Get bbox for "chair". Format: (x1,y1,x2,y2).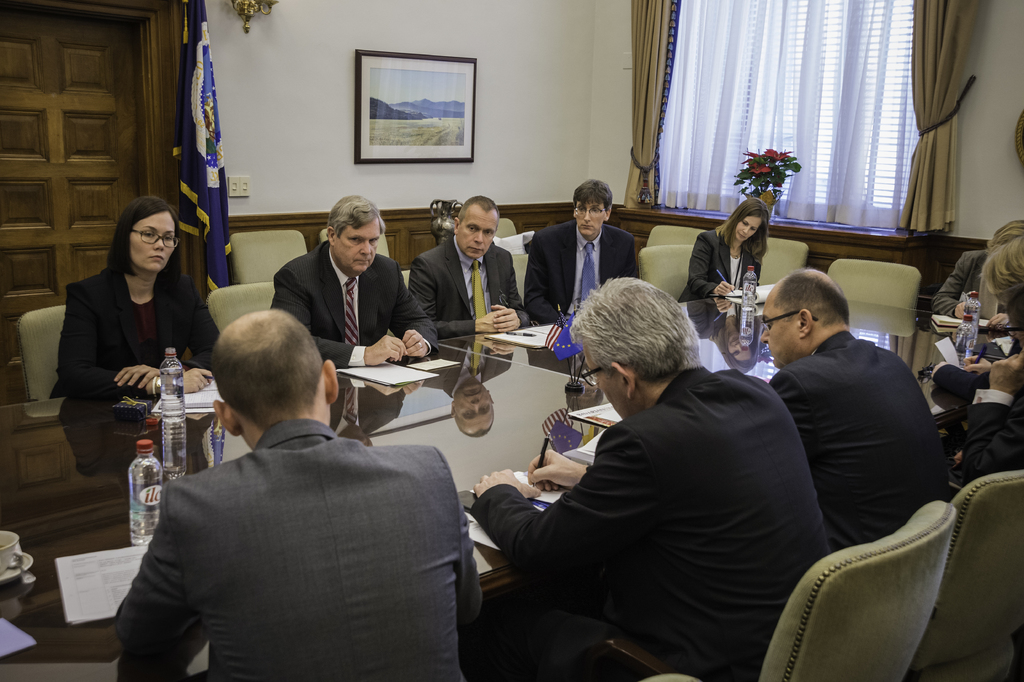
(766,235,813,283).
